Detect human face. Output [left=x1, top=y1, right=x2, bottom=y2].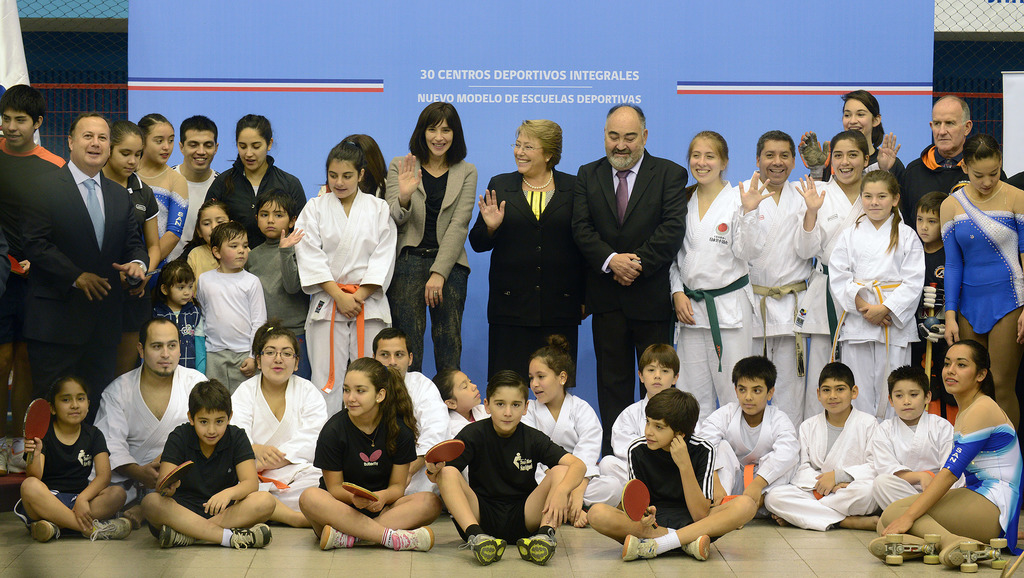
[left=861, top=181, right=894, bottom=215].
